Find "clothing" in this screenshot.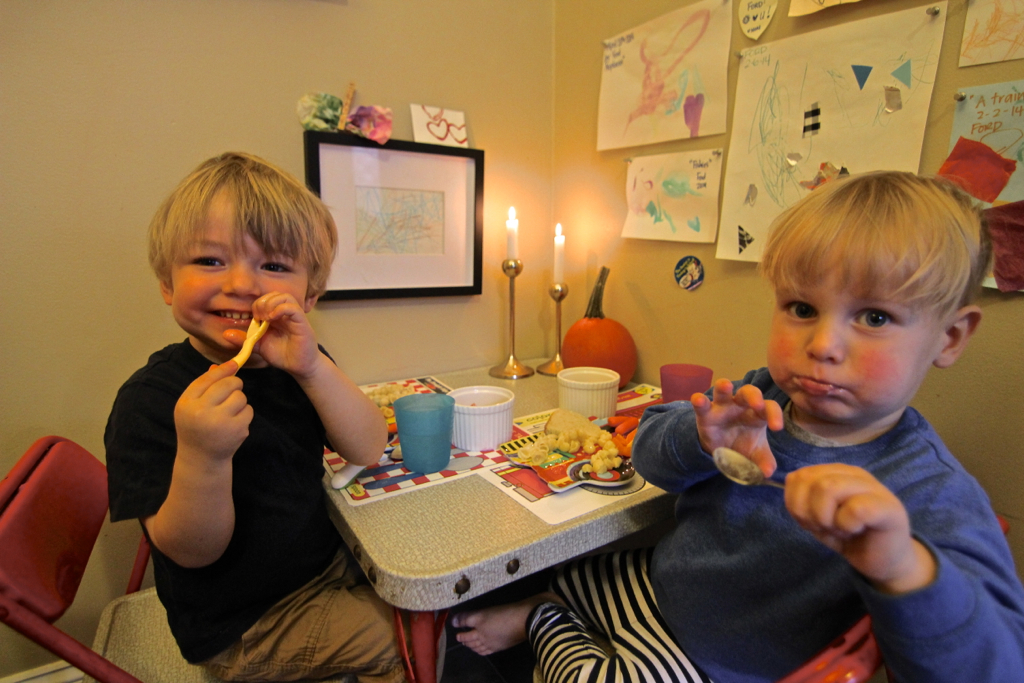
The bounding box for "clothing" is 511,525,704,682.
